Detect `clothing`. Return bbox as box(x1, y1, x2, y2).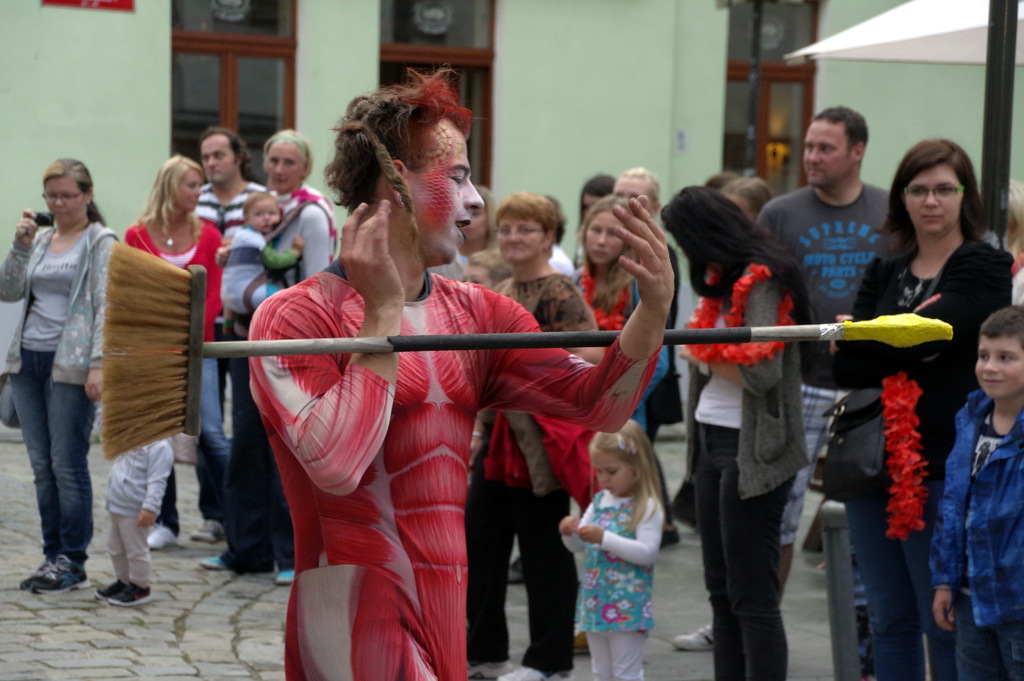
box(279, 201, 522, 657).
